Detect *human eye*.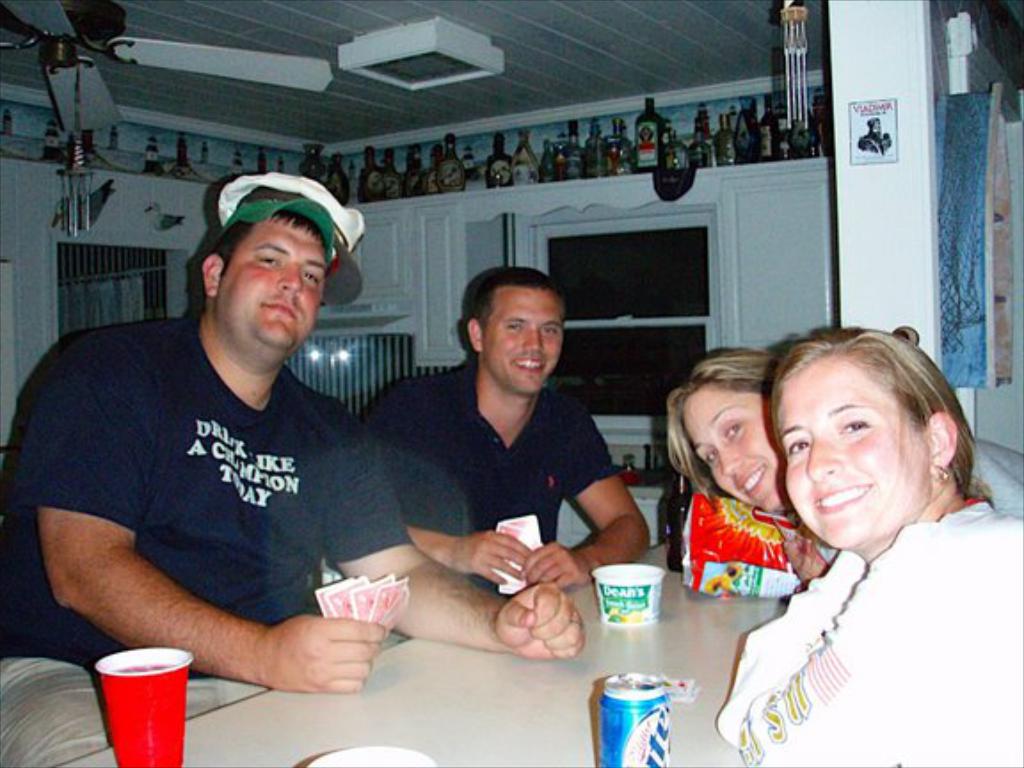
Detected at BBox(540, 322, 564, 336).
